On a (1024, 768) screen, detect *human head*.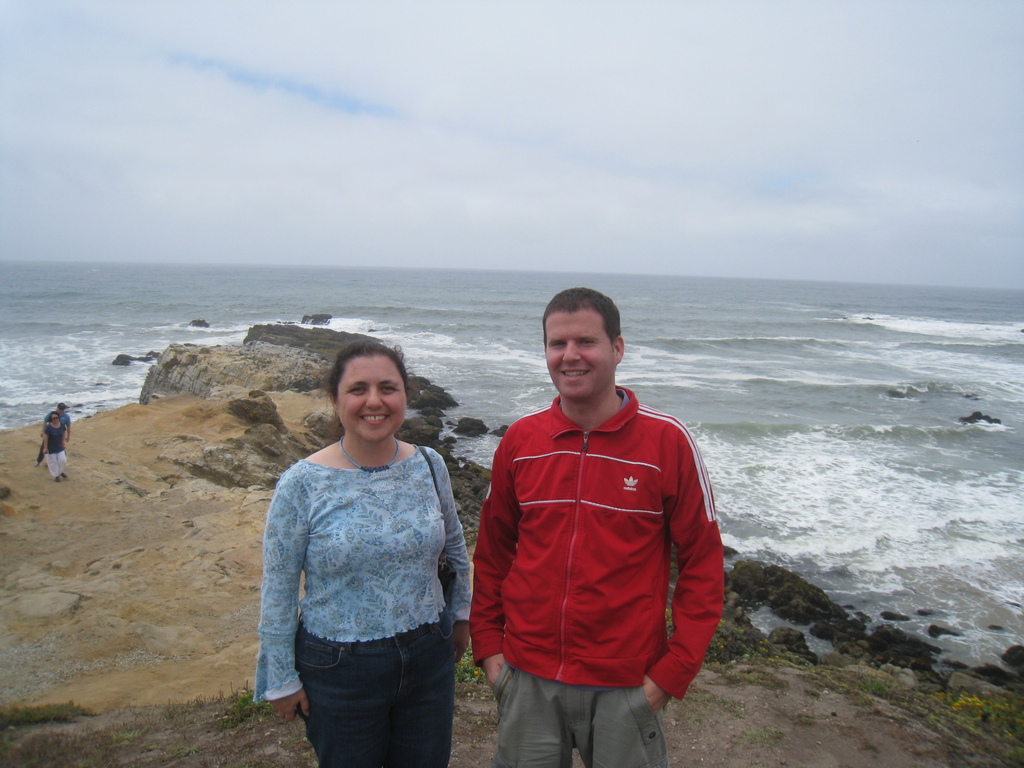
Rect(46, 412, 65, 424).
